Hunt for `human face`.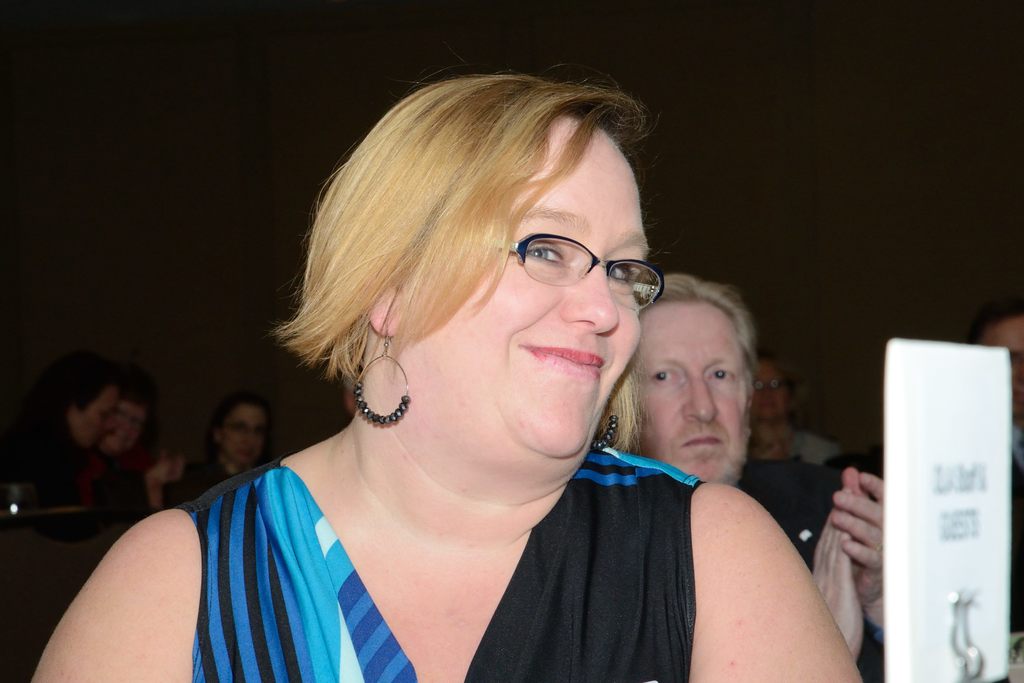
Hunted down at <region>395, 103, 646, 462</region>.
